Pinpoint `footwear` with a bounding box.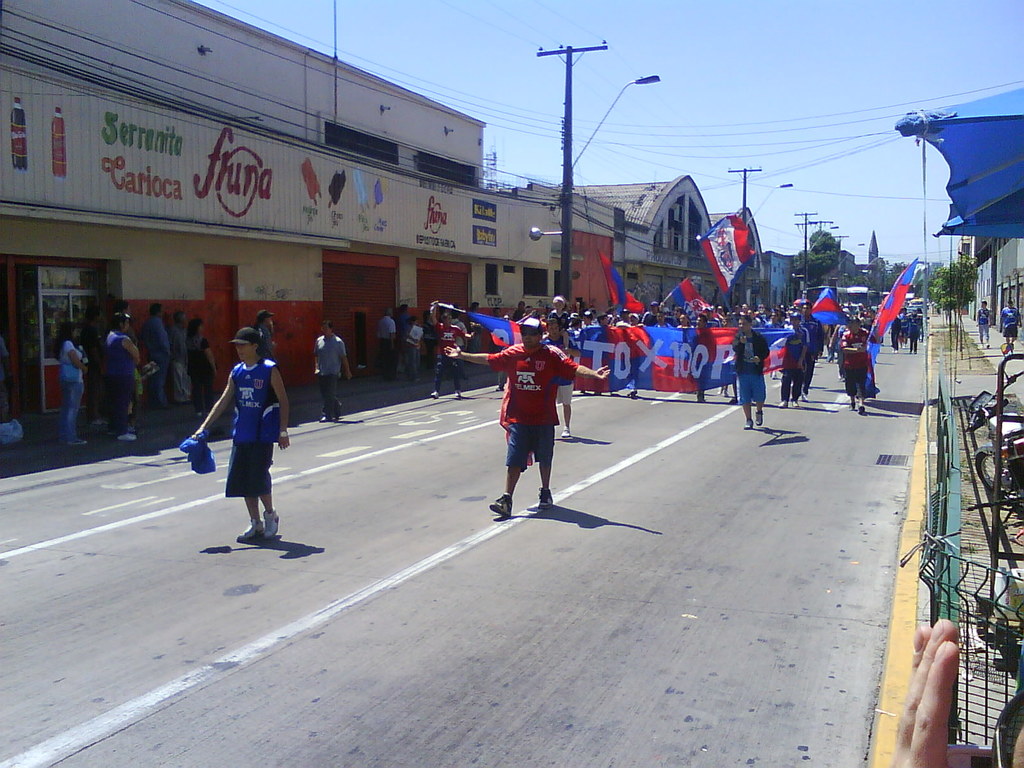
box(321, 406, 326, 422).
